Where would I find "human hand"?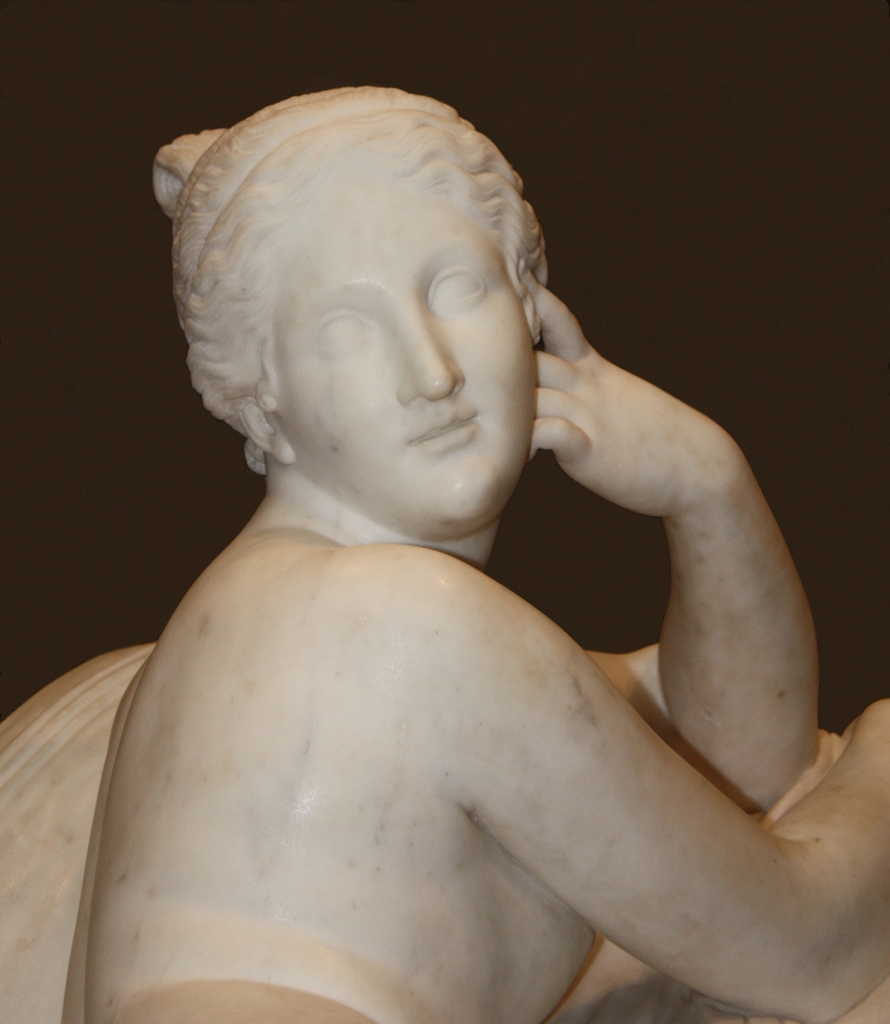
At 513 326 761 552.
